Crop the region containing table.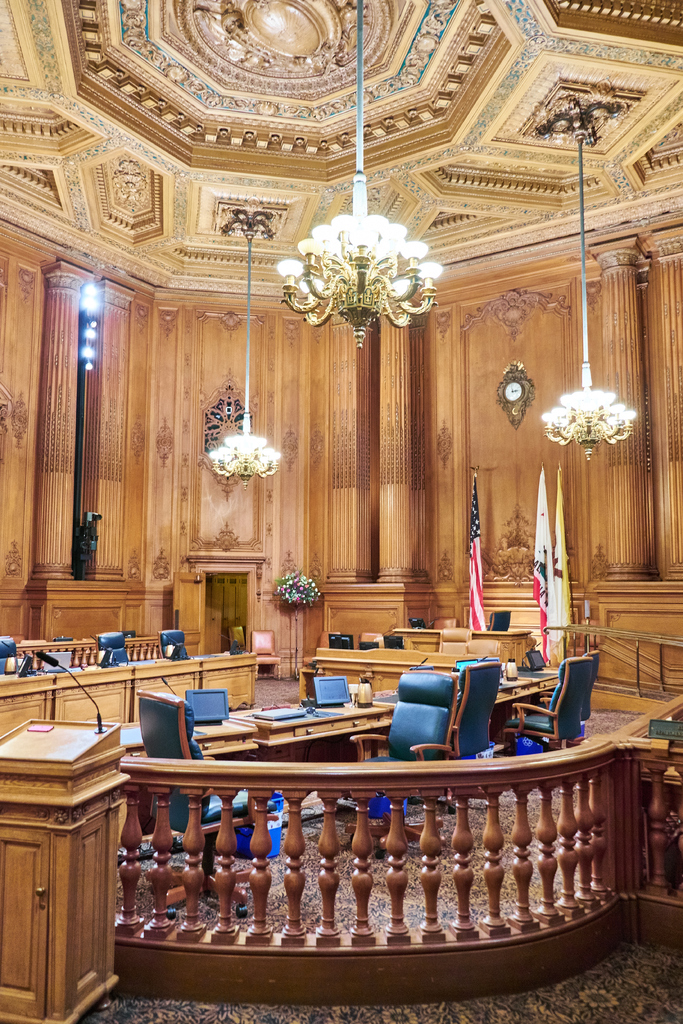
Crop region: crop(390, 628, 532, 668).
